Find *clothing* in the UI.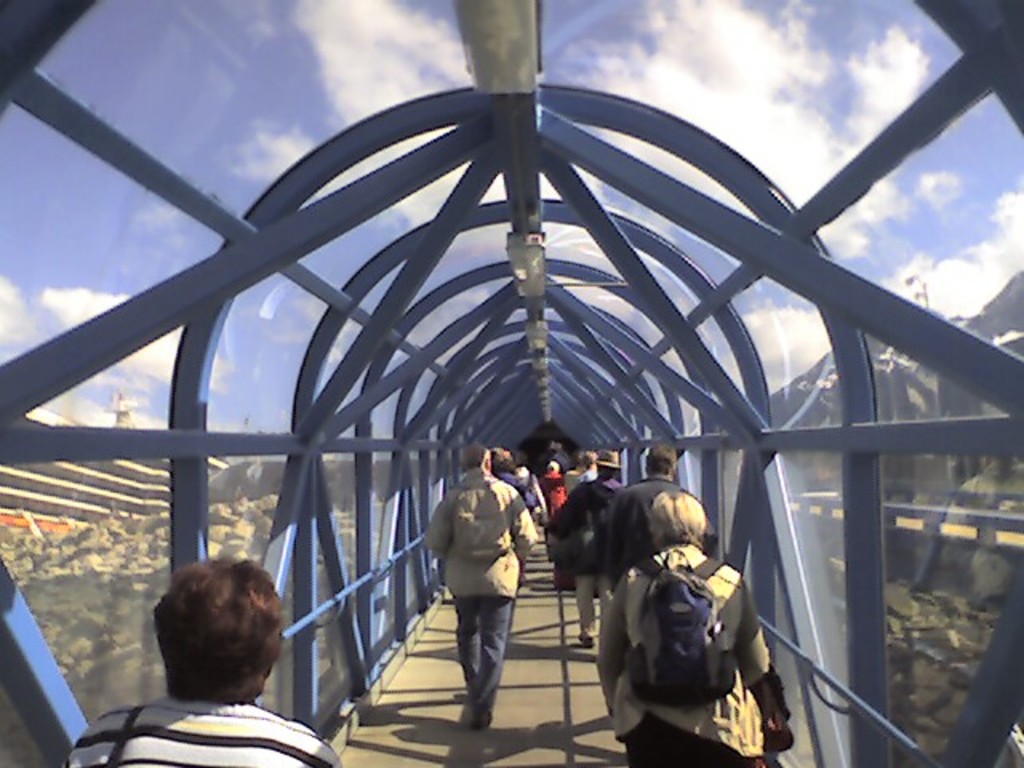
UI element at [544, 467, 563, 520].
